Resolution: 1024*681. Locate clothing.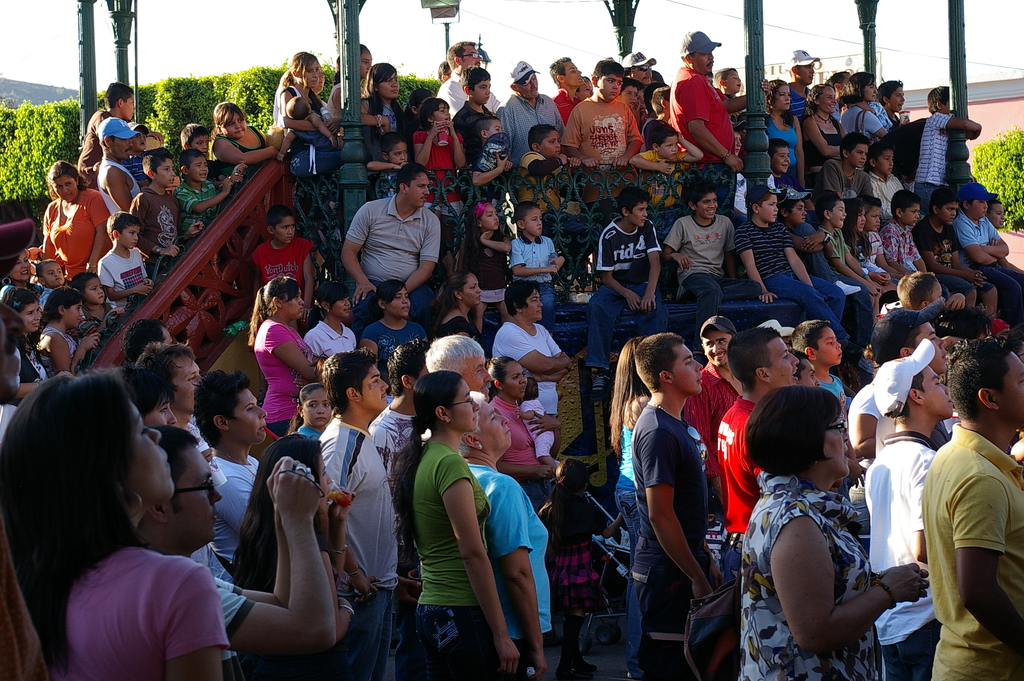
(left=881, top=219, right=921, bottom=273).
